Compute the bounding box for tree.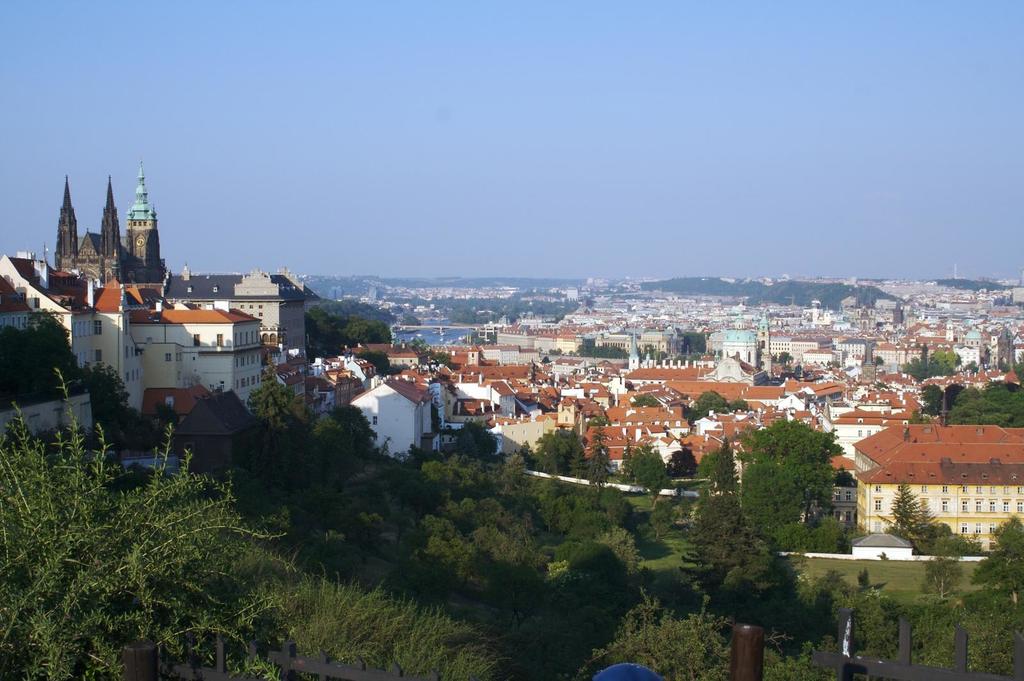
995:514:1023:560.
